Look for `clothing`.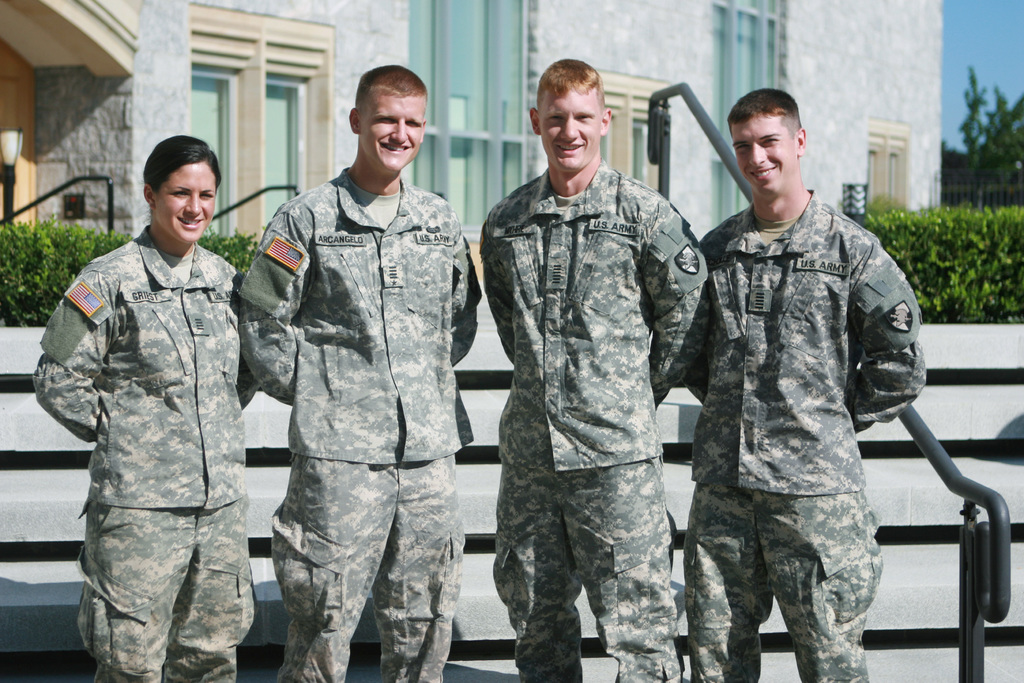
Found: 477:157:710:682.
